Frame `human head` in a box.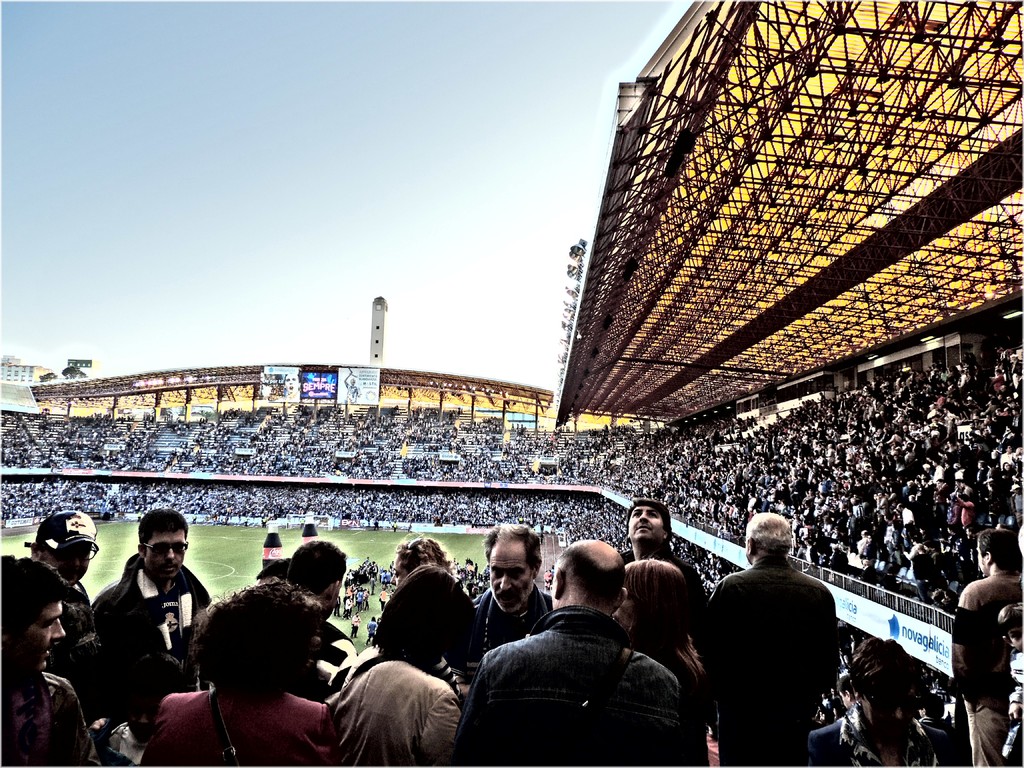
479 521 541 614.
